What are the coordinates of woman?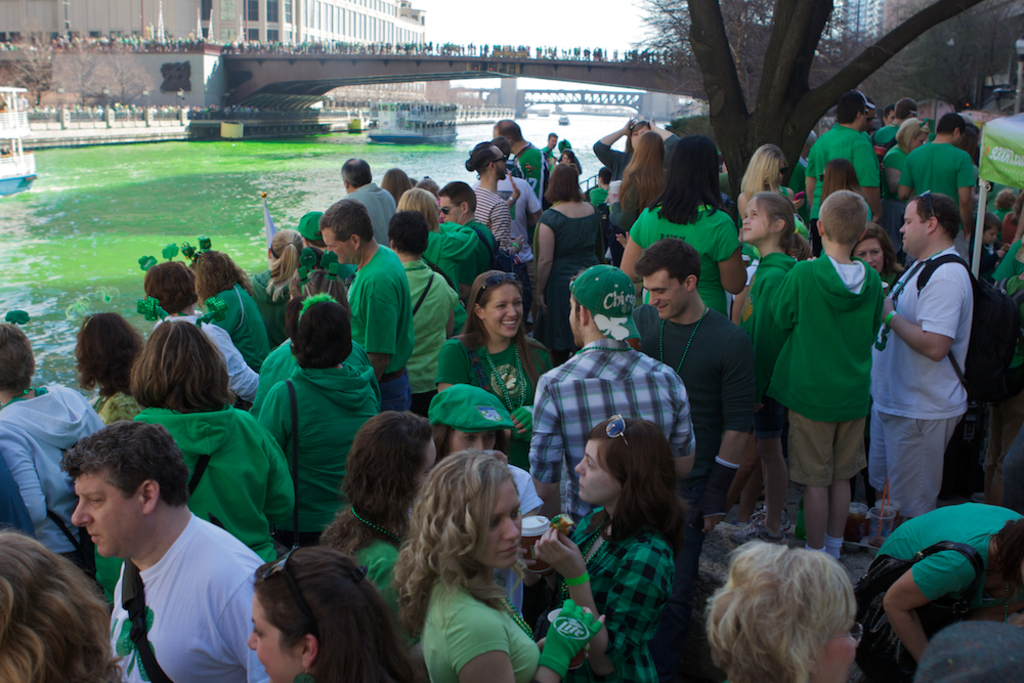
x1=616, y1=132, x2=676, y2=230.
